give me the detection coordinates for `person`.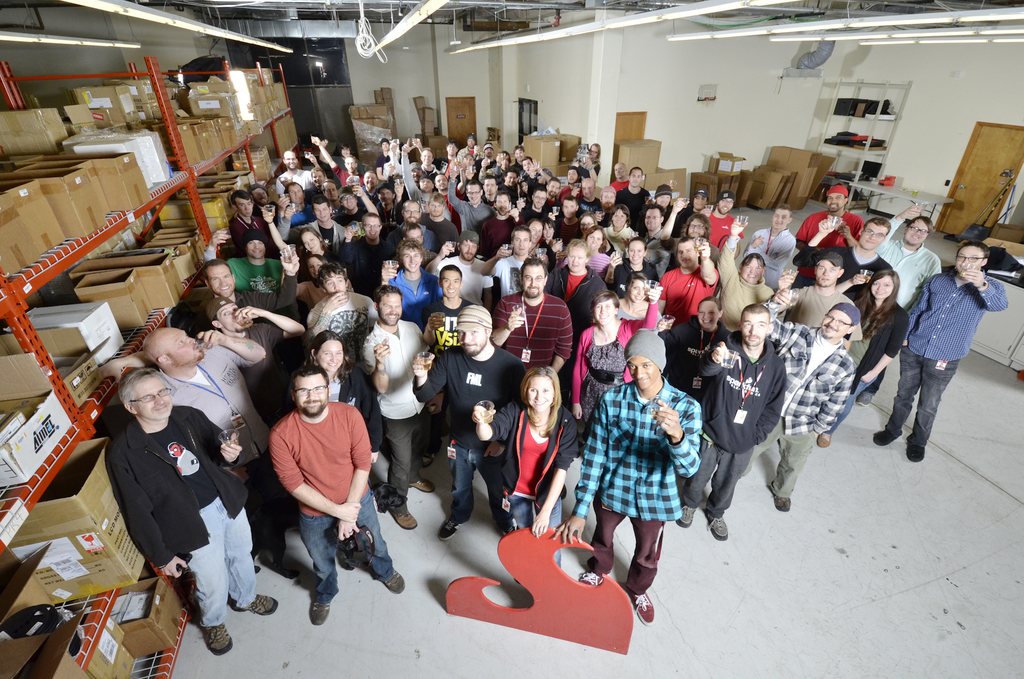
bbox=[587, 227, 621, 281].
